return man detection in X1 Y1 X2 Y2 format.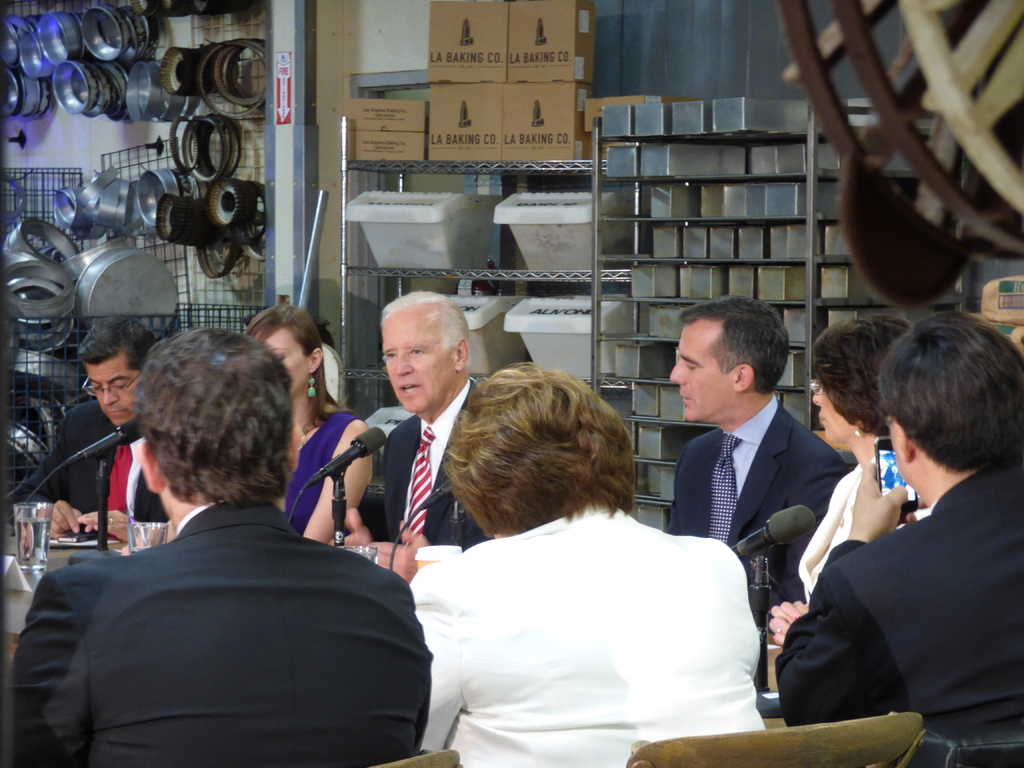
668 298 845 602.
